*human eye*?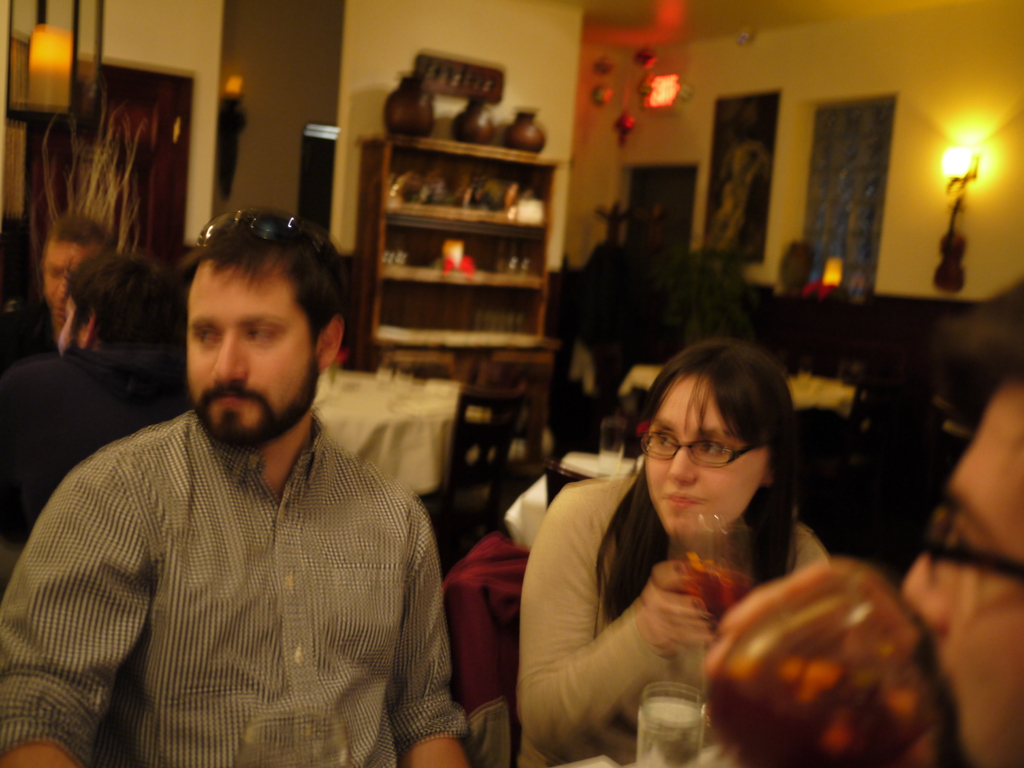
[698, 438, 730, 455]
